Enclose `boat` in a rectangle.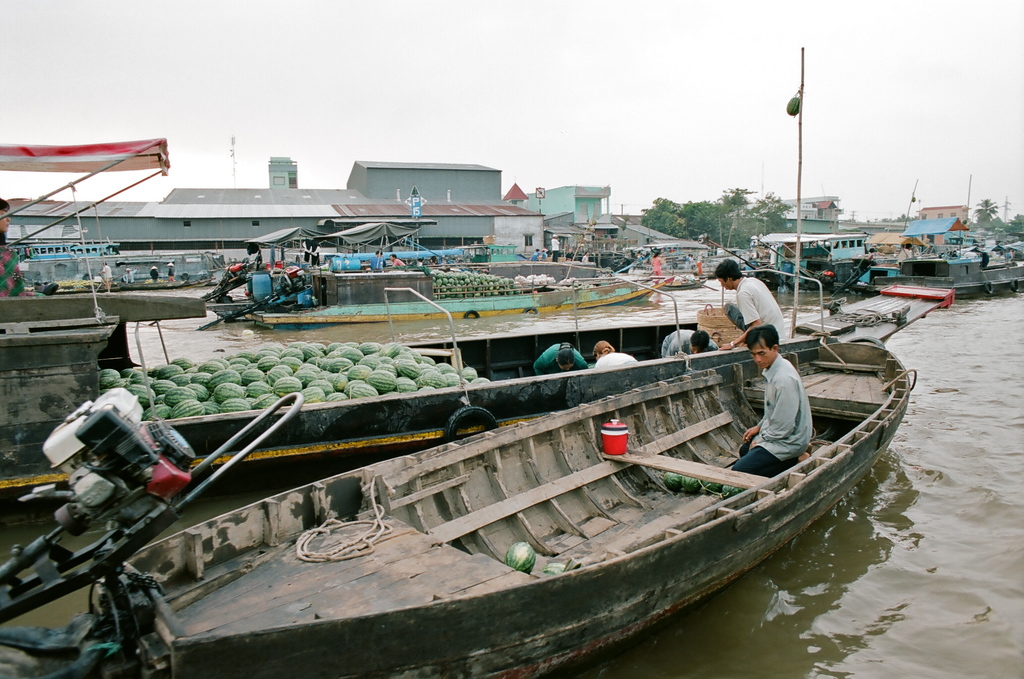
182 315 936 646.
